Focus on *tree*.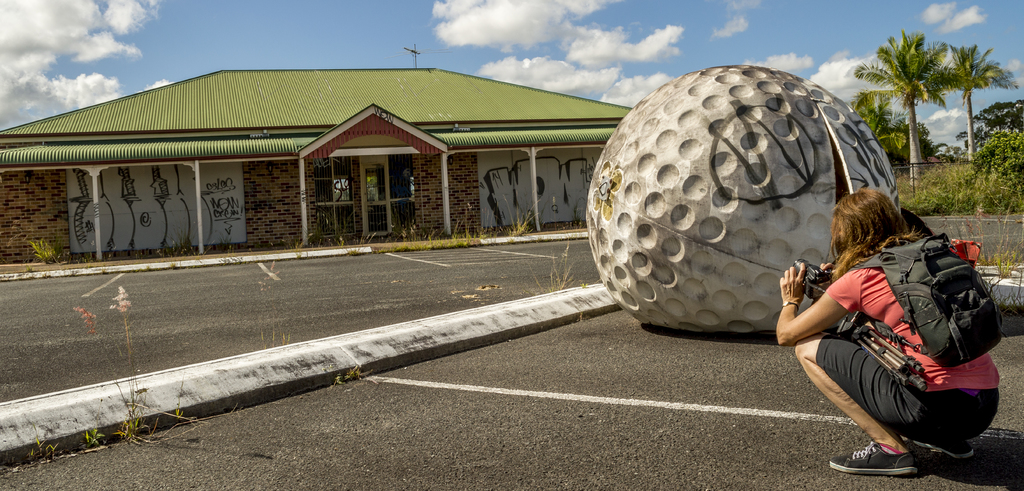
Focused at [left=864, top=101, right=906, bottom=156].
